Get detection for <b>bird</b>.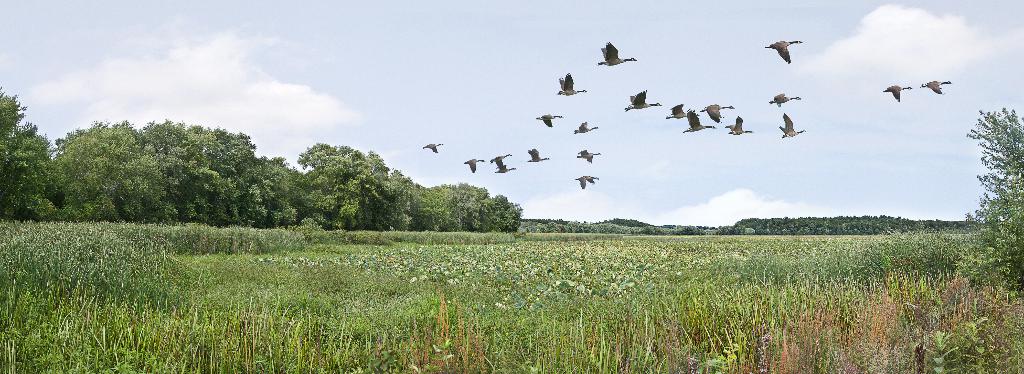
Detection: {"left": 572, "top": 174, "right": 598, "bottom": 186}.
